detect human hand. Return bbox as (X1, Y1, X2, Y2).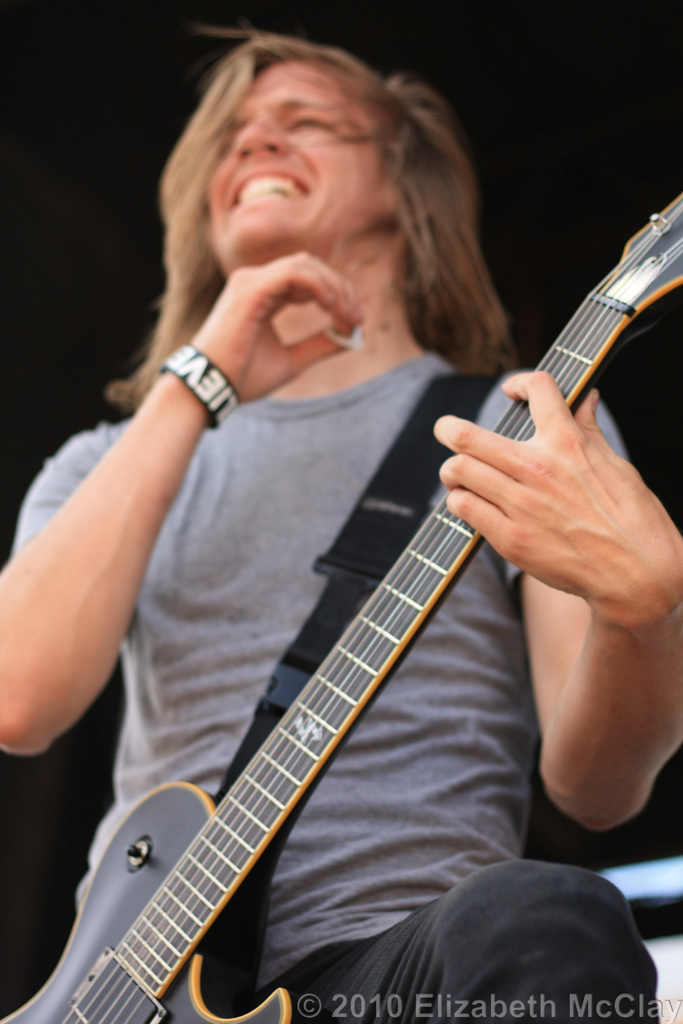
(210, 232, 380, 381).
